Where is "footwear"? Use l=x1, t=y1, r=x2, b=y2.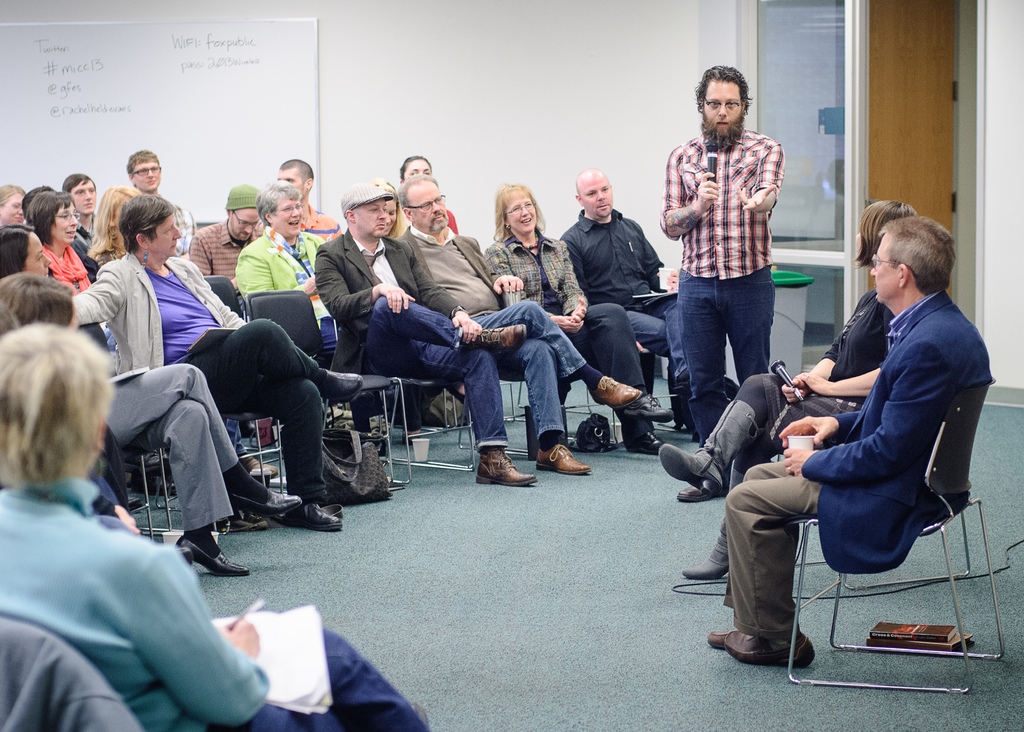
l=239, t=455, r=280, b=476.
